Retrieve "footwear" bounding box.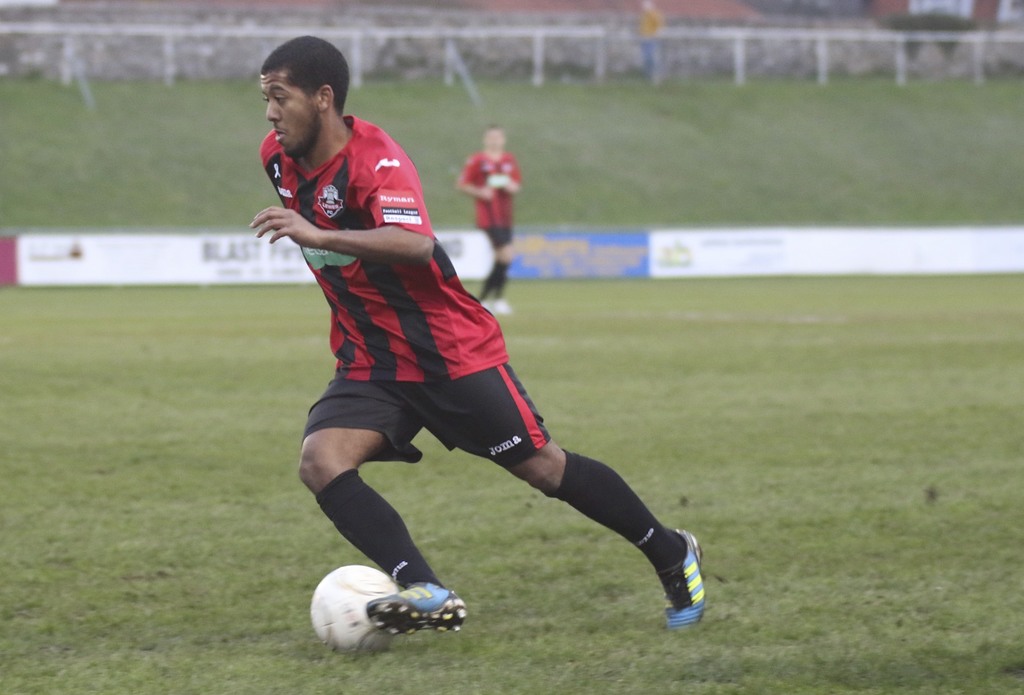
Bounding box: 493 300 510 315.
